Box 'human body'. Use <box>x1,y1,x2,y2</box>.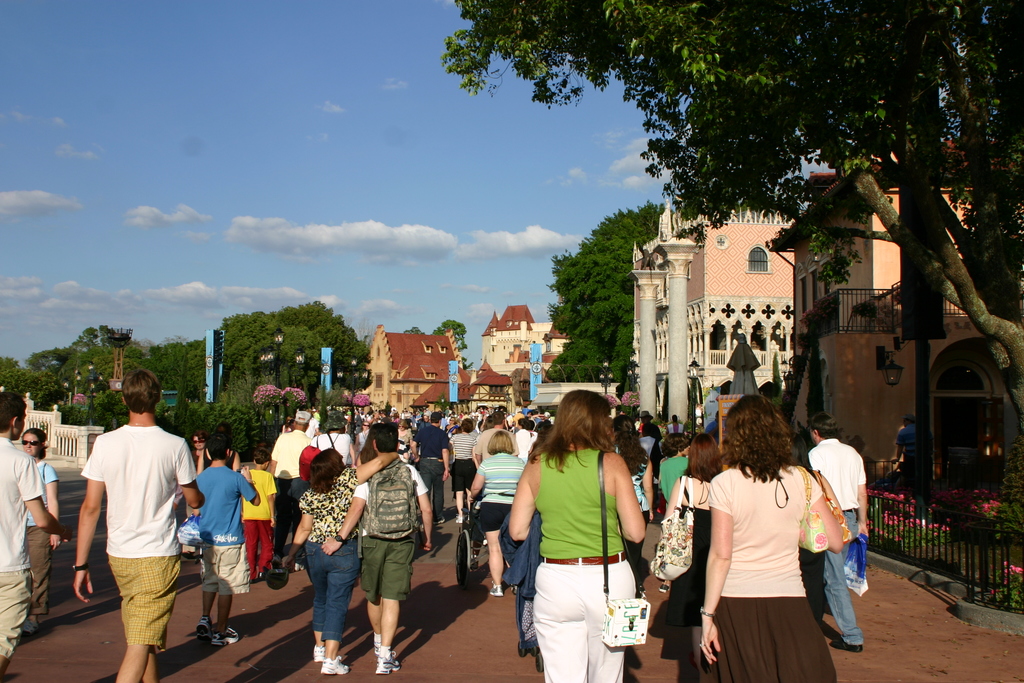
<box>396,417,413,448</box>.
